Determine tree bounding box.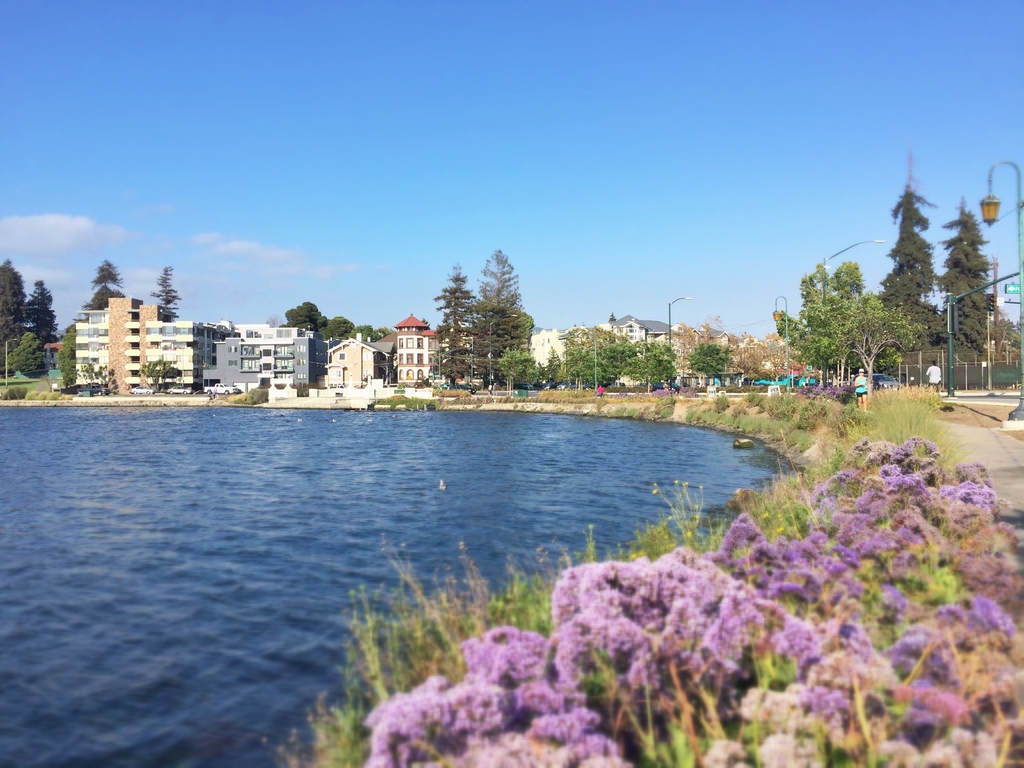
Determined: x1=321 y1=315 x2=354 y2=341.
